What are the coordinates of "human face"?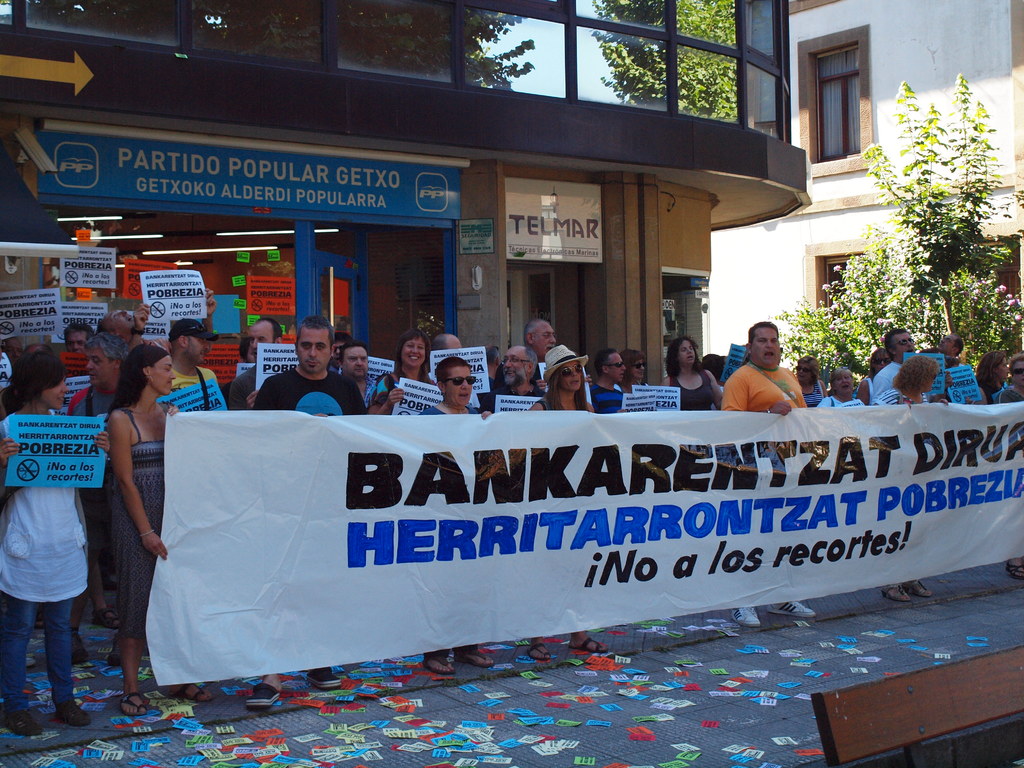
[99, 307, 136, 333].
